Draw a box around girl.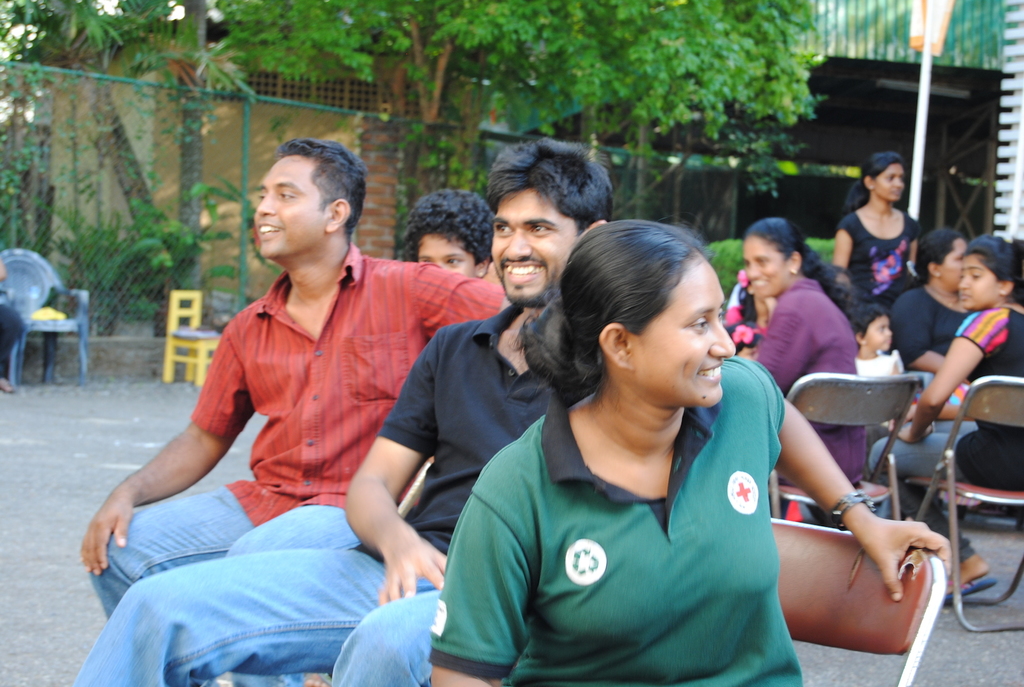
(868, 234, 1023, 603).
